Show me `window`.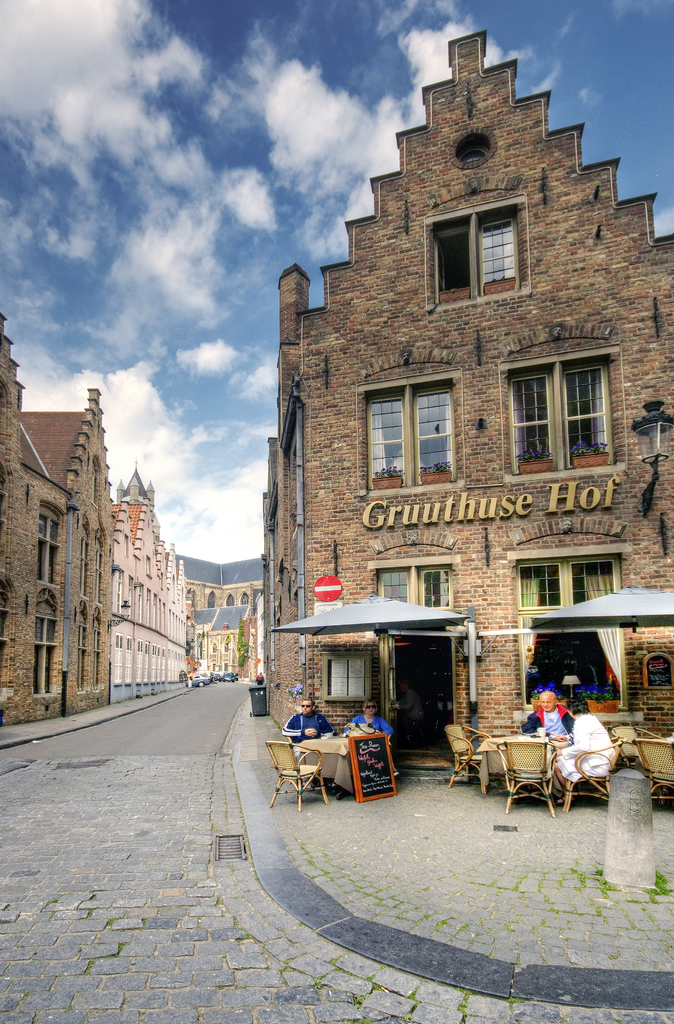
`window` is here: BBox(428, 216, 526, 307).
